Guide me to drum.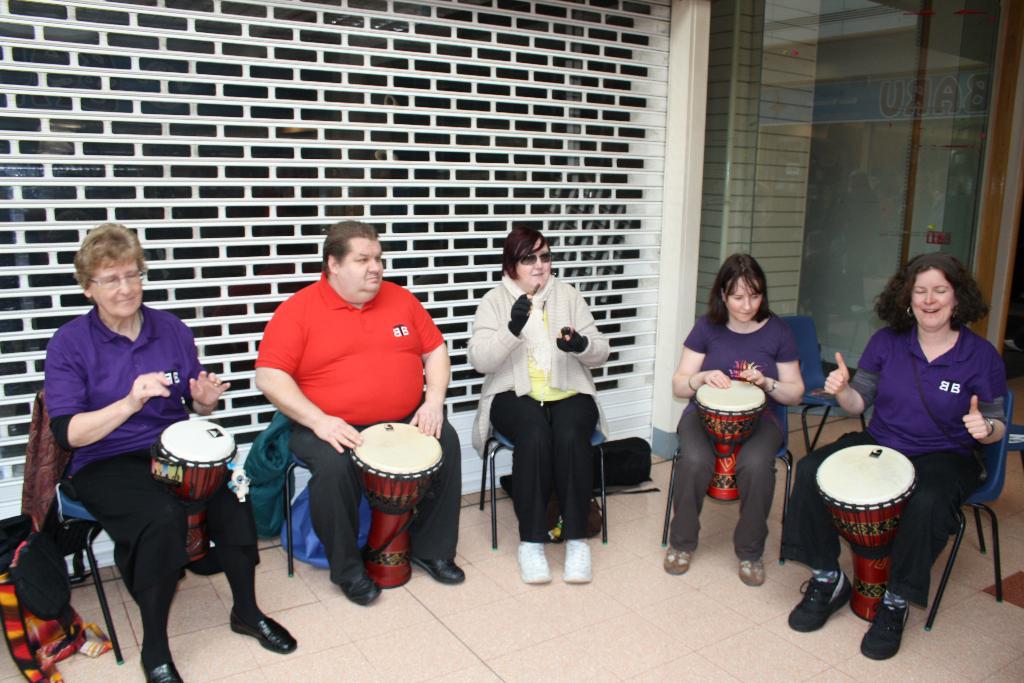
Guidance: box=[355, 420, 446, 593].
